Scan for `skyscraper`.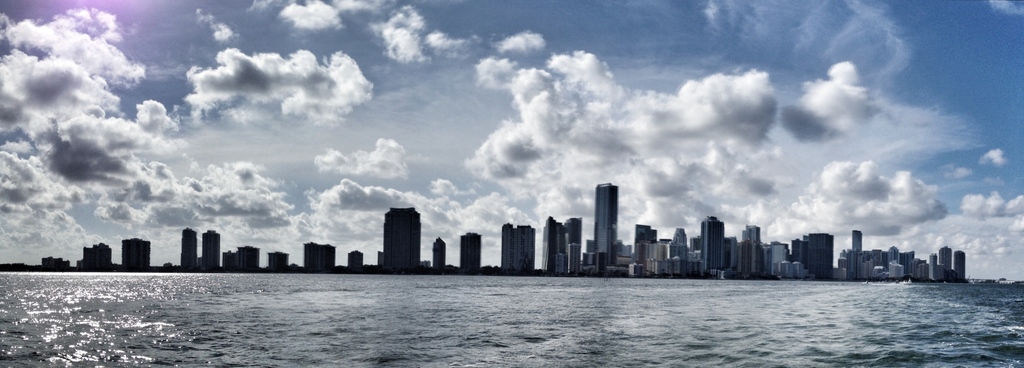
Scan result: bbox(119, 241, 148, 273).
